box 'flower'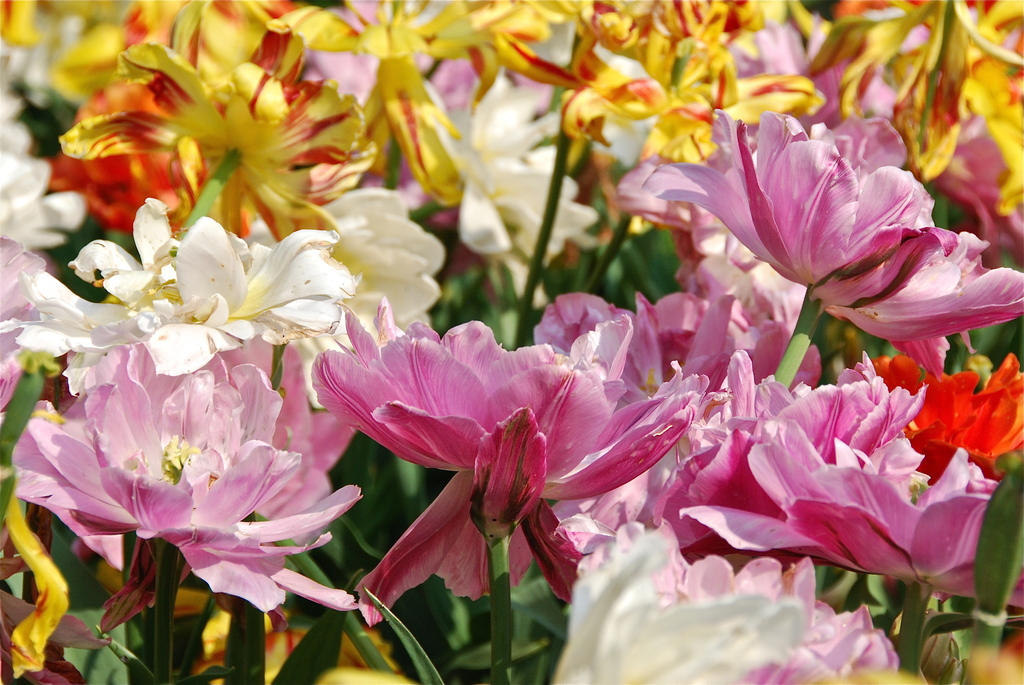
<bbox>502, 37, 650, 138</bbox>
